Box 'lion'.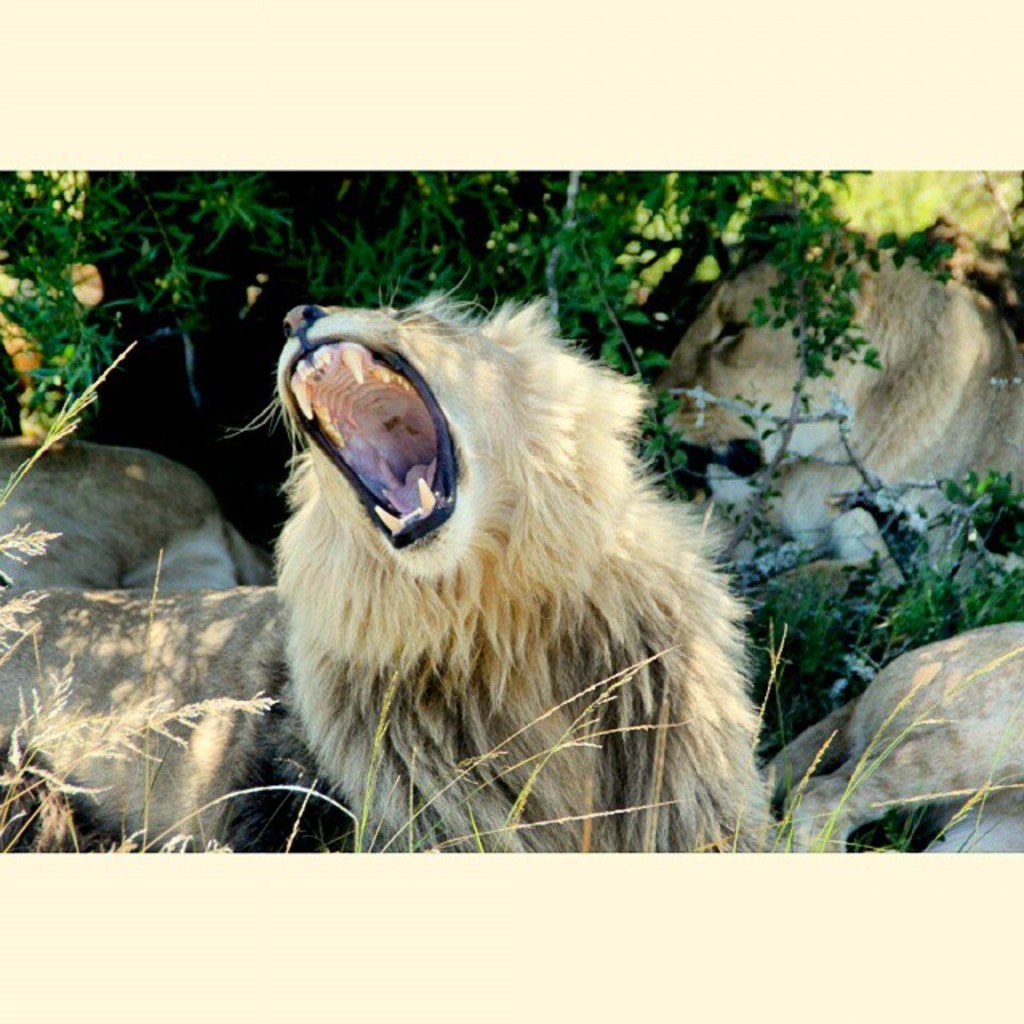
box=[653, 258, 1022, 595].
